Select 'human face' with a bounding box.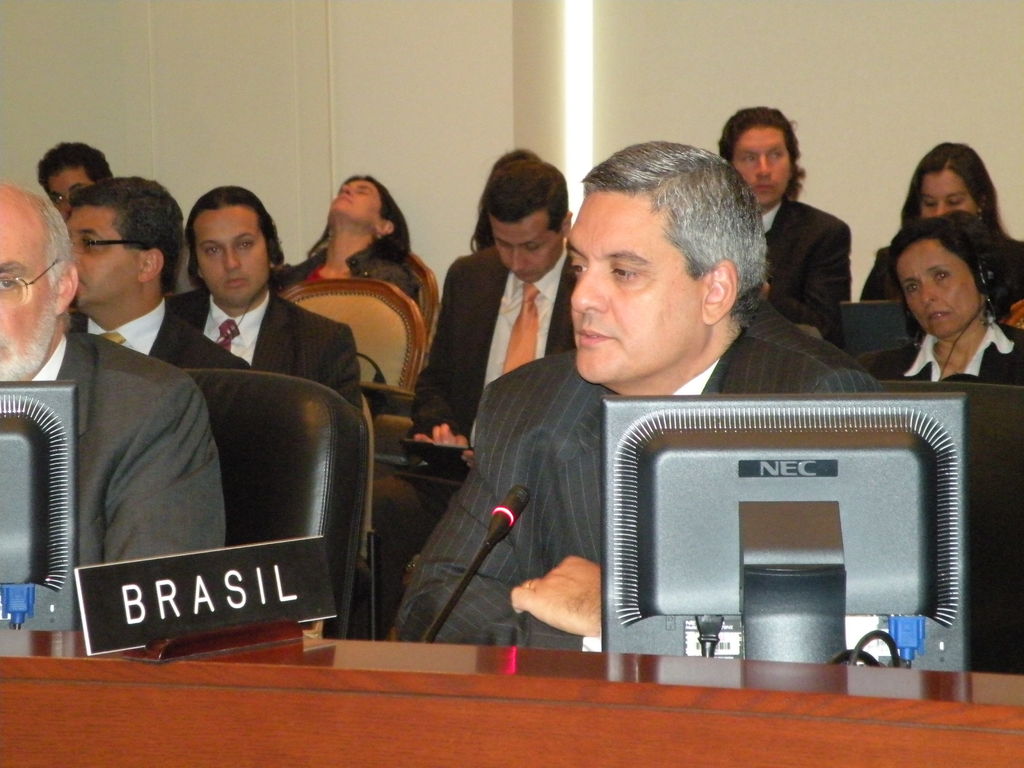
[922,171,980,216].
